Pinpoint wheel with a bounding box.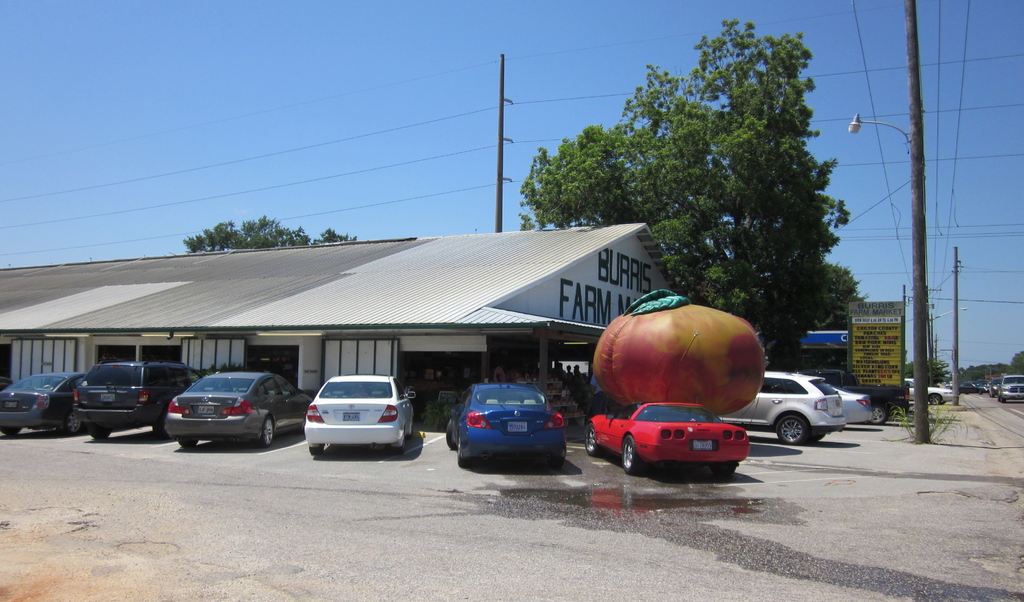
<bbox>154, 409, 169, 441</bbox>.
